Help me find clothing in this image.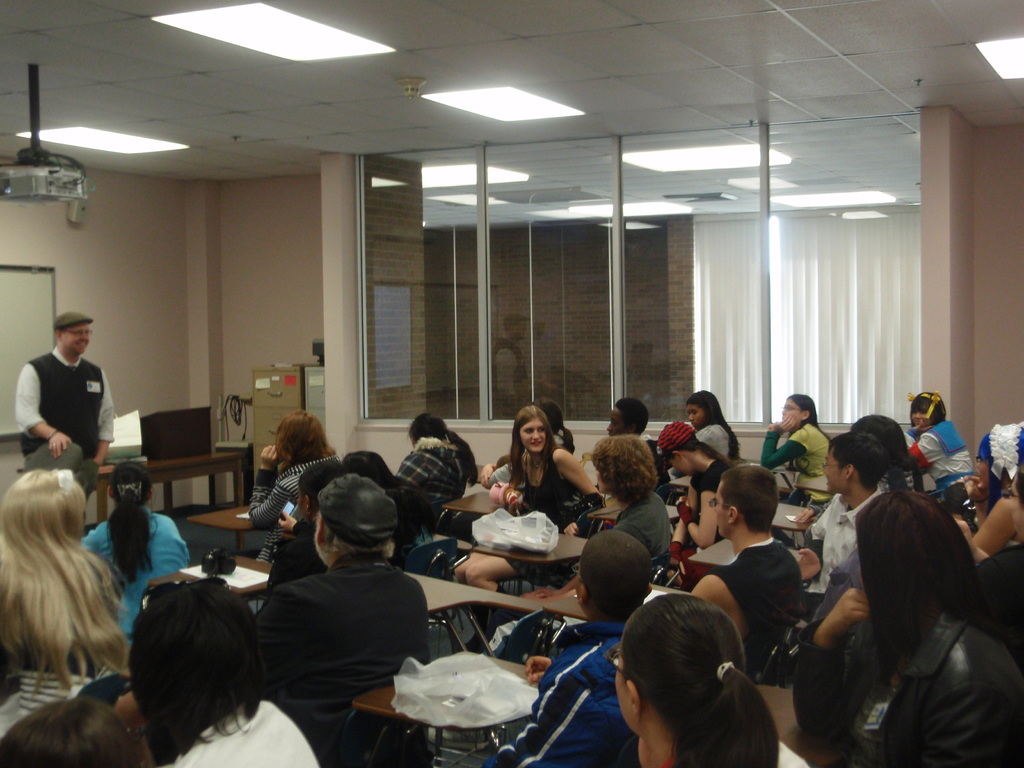
Found it: Rect(88, 515, 204, 636).
